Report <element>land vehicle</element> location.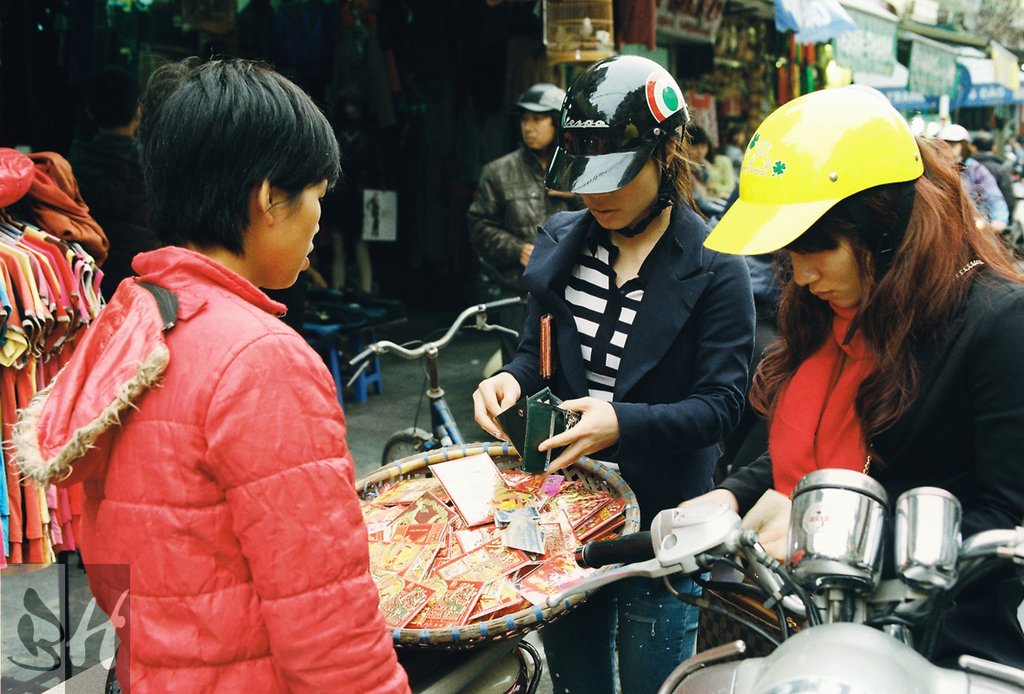
Report: box(351, 298, 533, 677).
